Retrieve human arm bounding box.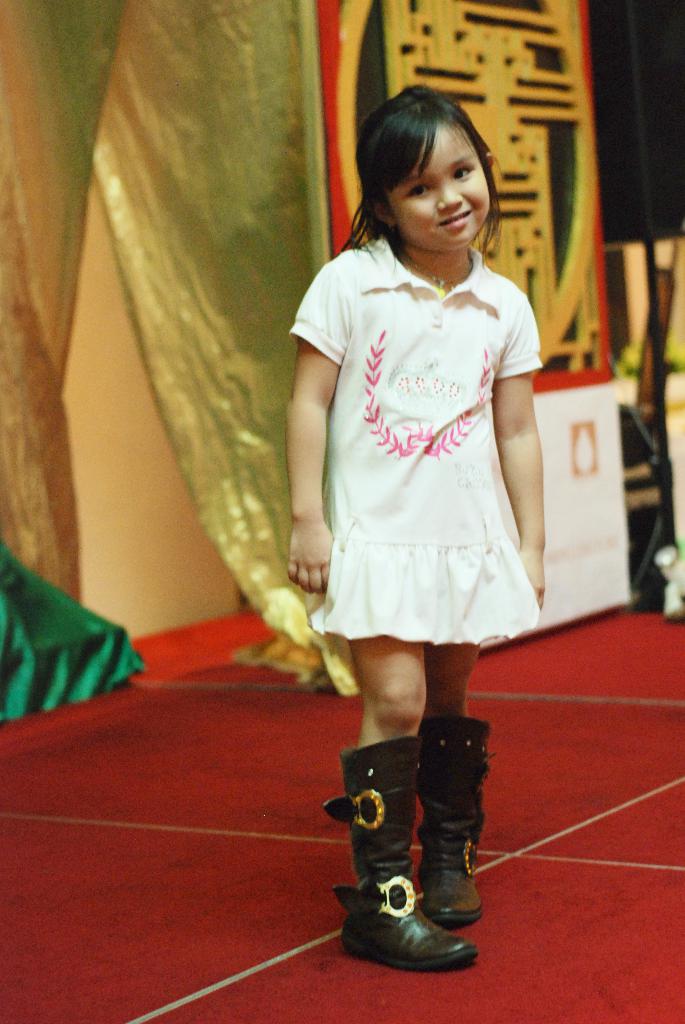
Bounding box: region(276, 268, 363, 558).
